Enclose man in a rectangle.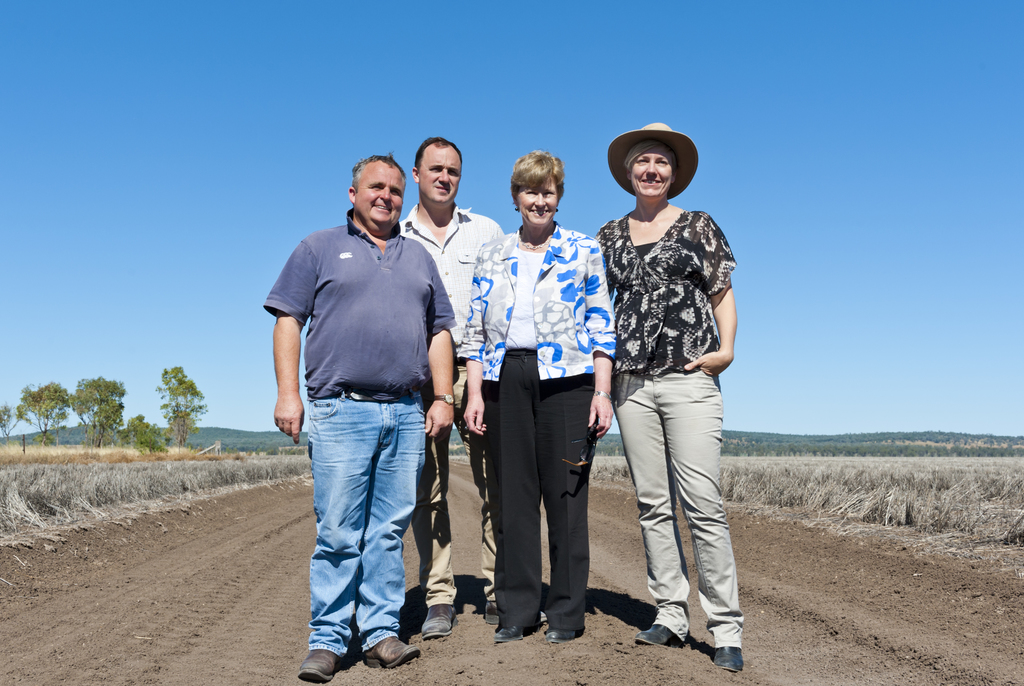
crop(266, 151, 464, 672).
